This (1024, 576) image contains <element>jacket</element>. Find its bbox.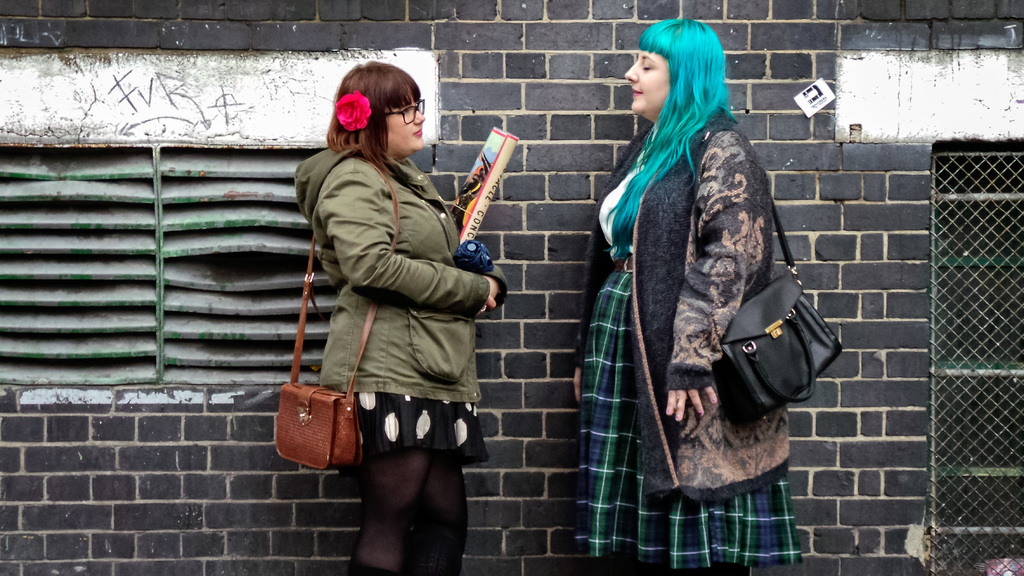
Rect(588, 102, 841, 447).
